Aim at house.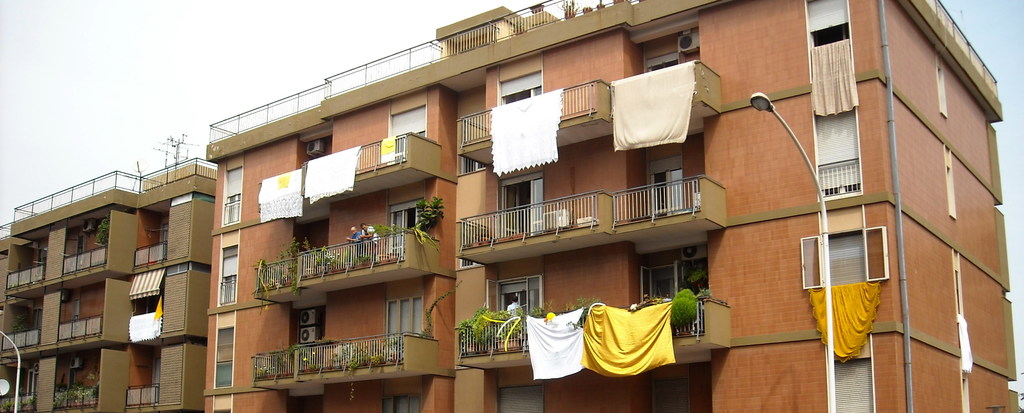
Aimed at crop(212, 0, 1000, 412).
